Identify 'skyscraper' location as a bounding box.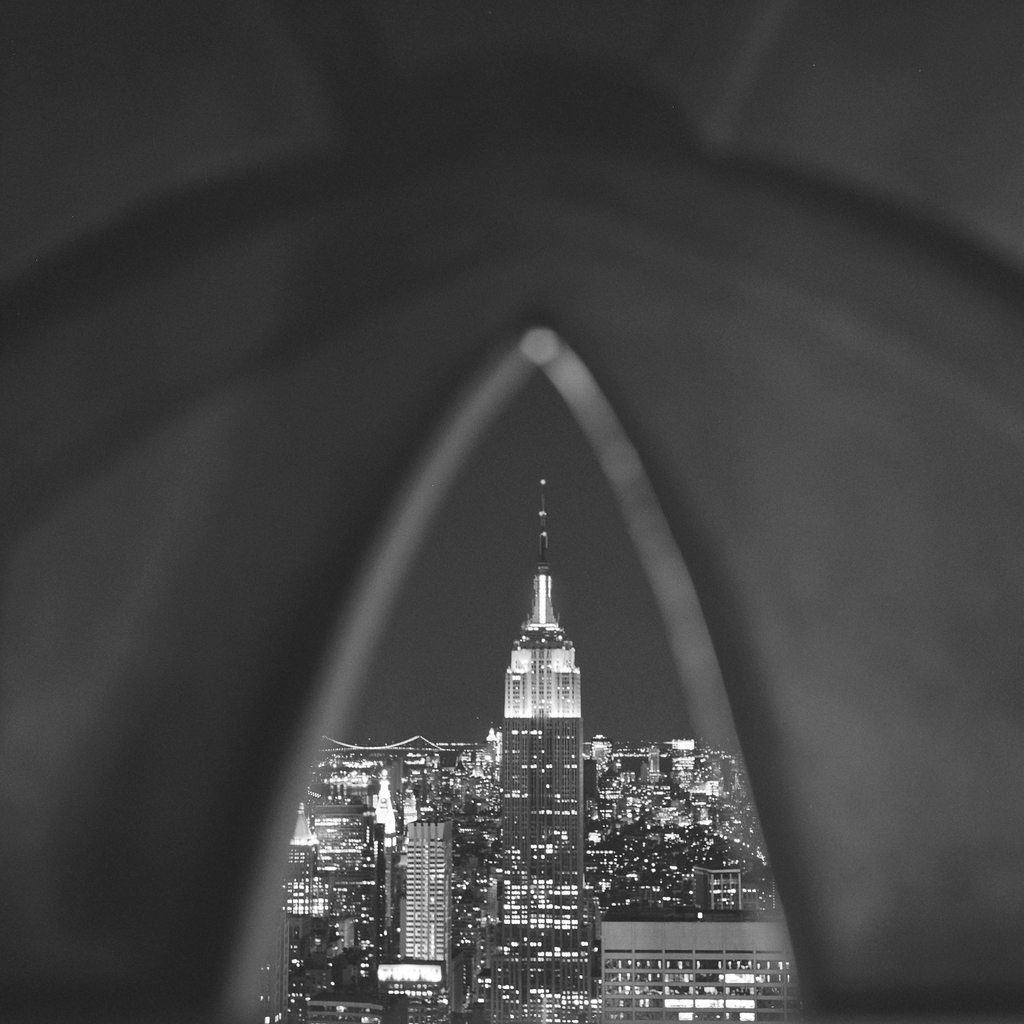
l=488, t=478, r=596, b=1023.
